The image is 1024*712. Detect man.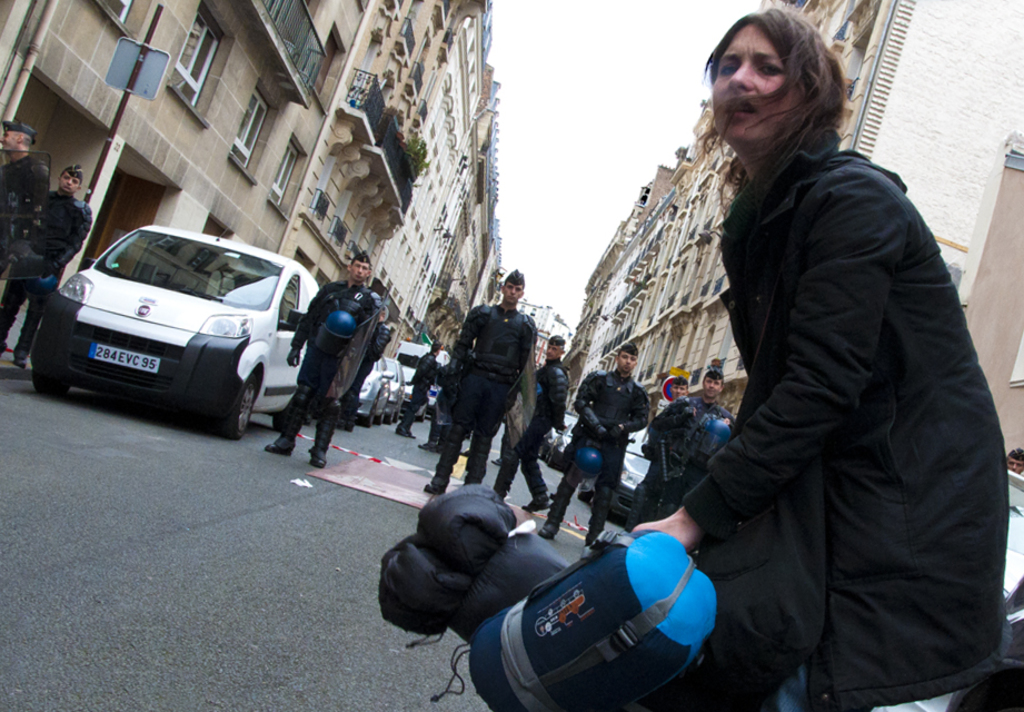
Detection: [left=424, top=269, right=534, bottom=491].
